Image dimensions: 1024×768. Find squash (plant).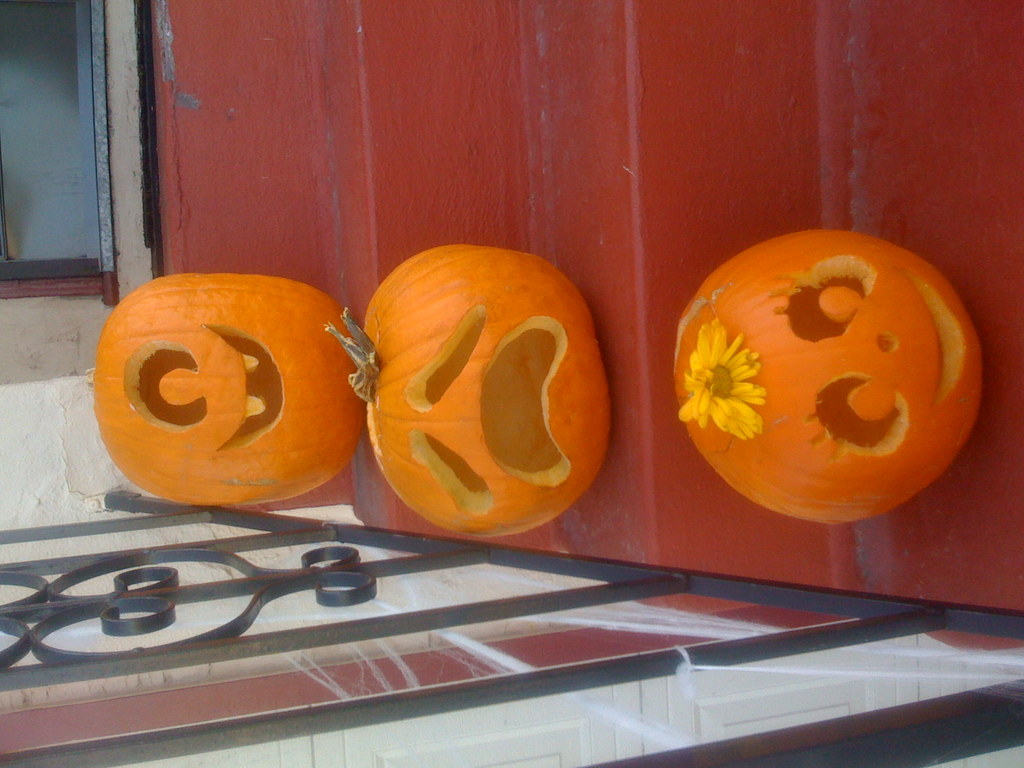
(326, 244, 611, 538).
